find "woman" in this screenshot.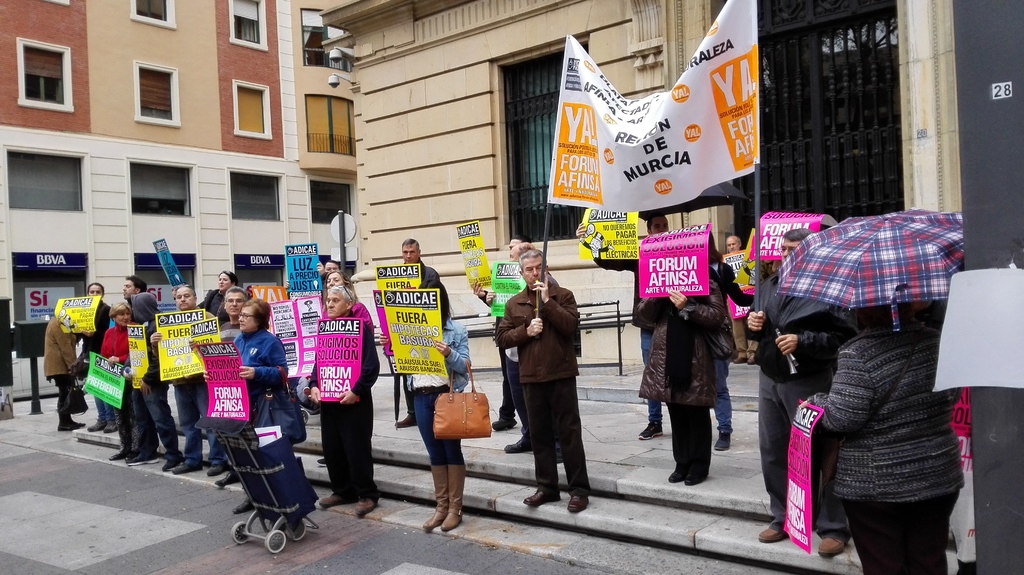
The bounding box for "woman" is (203,270,237,314).
